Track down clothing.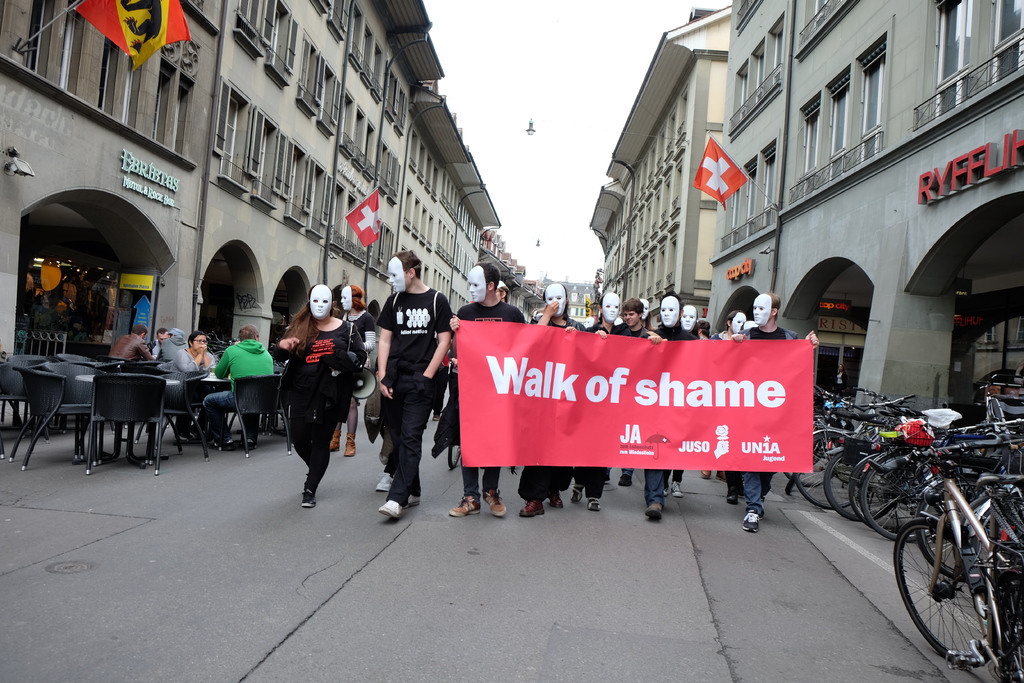
Tracked to select_region(458, 303, 526, 498).
